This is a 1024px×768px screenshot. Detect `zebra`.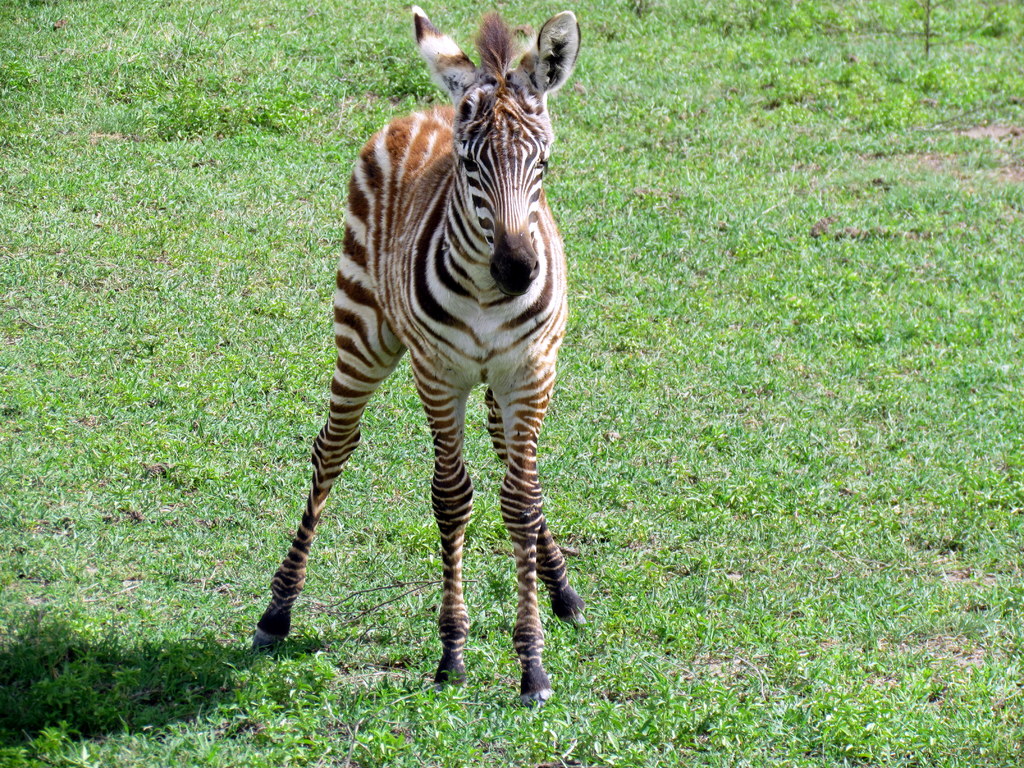
<bbox>246, 4, 589, 714</bbox>.
